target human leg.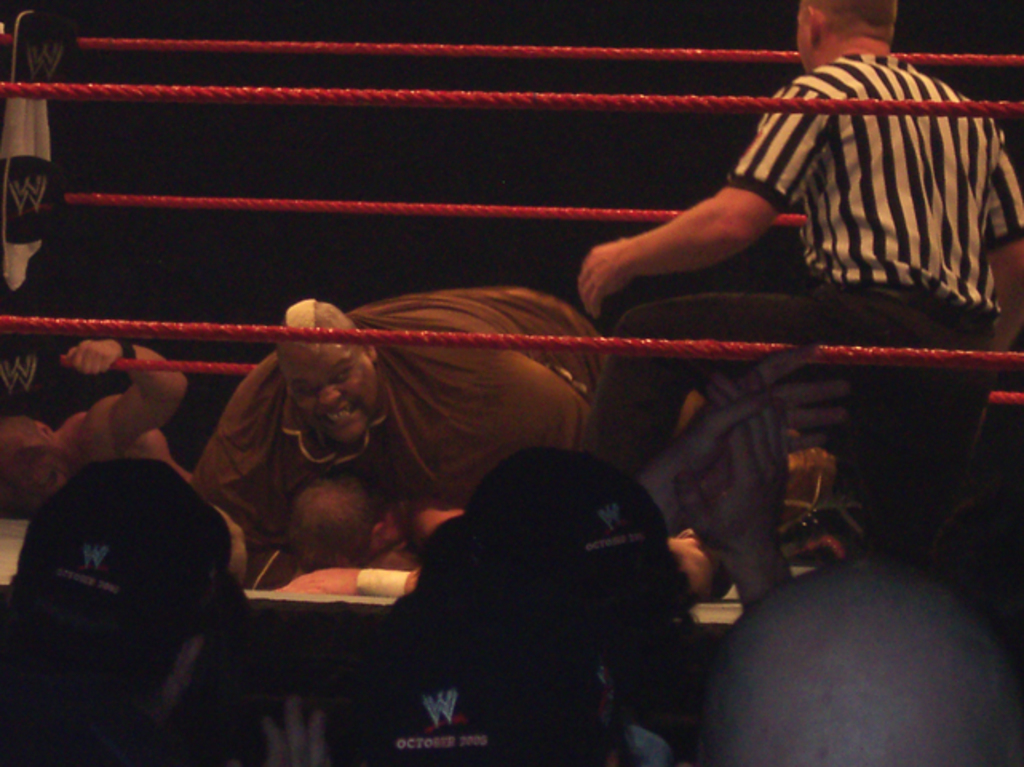
Target region: x1=581, y1=292, x2=941, y2=479.
